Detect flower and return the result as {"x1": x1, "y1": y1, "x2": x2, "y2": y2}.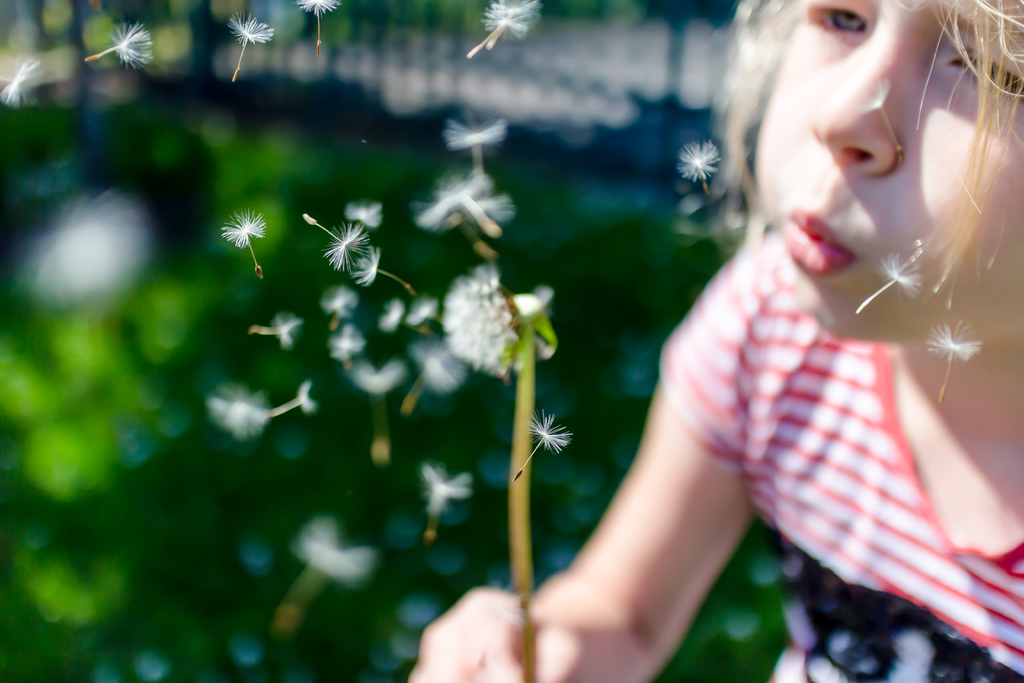
{"x1": 464, "y1": 0, "x2": 550, "y2": 60}.
